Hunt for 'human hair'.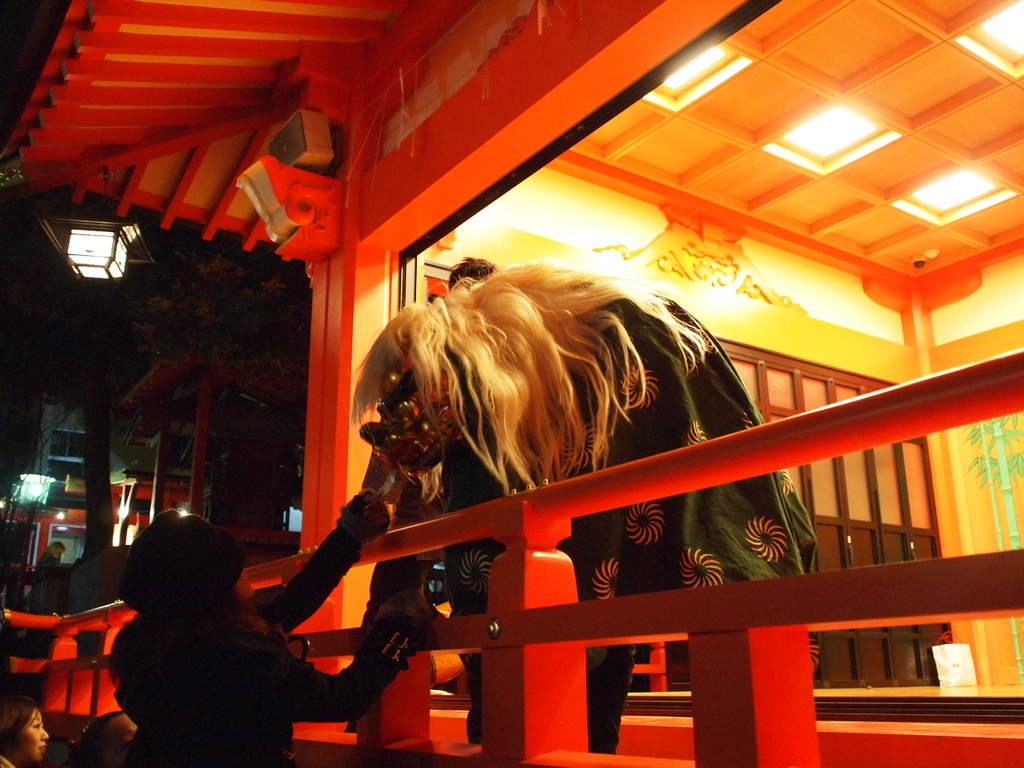
Hunted down at rect(122, 512, 203, 620).
